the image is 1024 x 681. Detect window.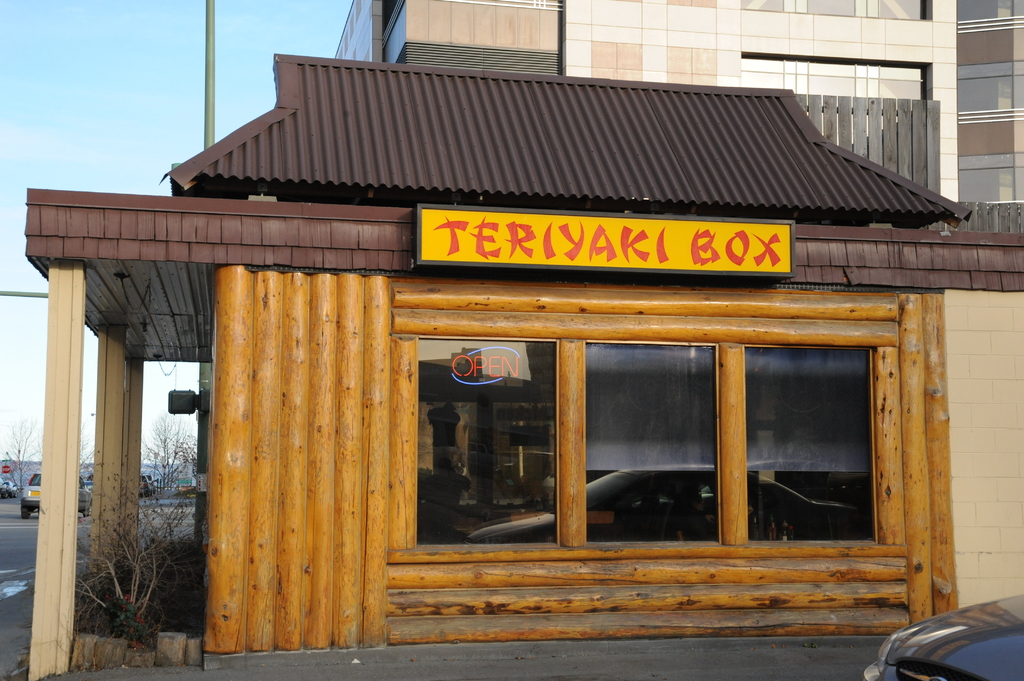
Detection: x1=955, y1=0, x2=1023, y2=33.
